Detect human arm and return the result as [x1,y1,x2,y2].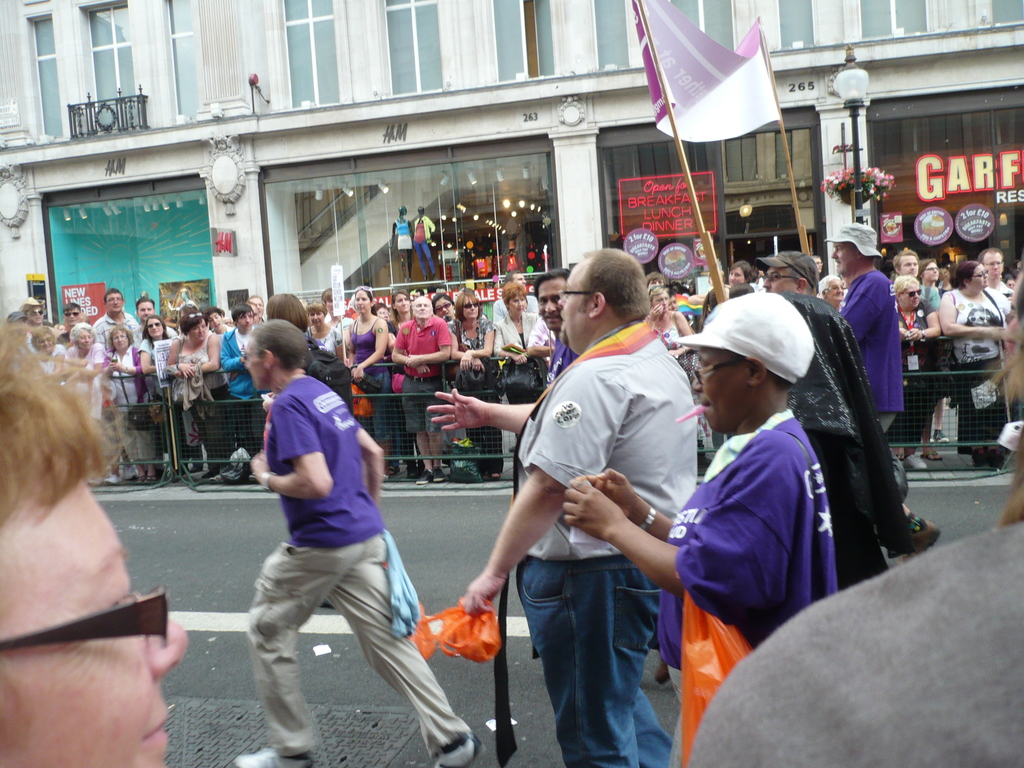
[391,331,399,344].
